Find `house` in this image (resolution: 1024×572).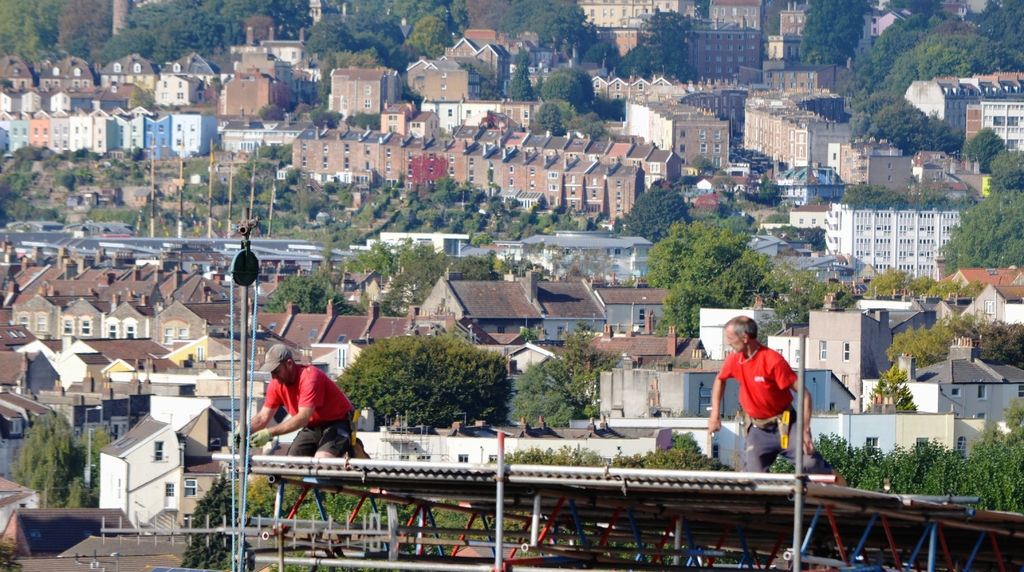
bbox=(682, 73, 753, 140).
